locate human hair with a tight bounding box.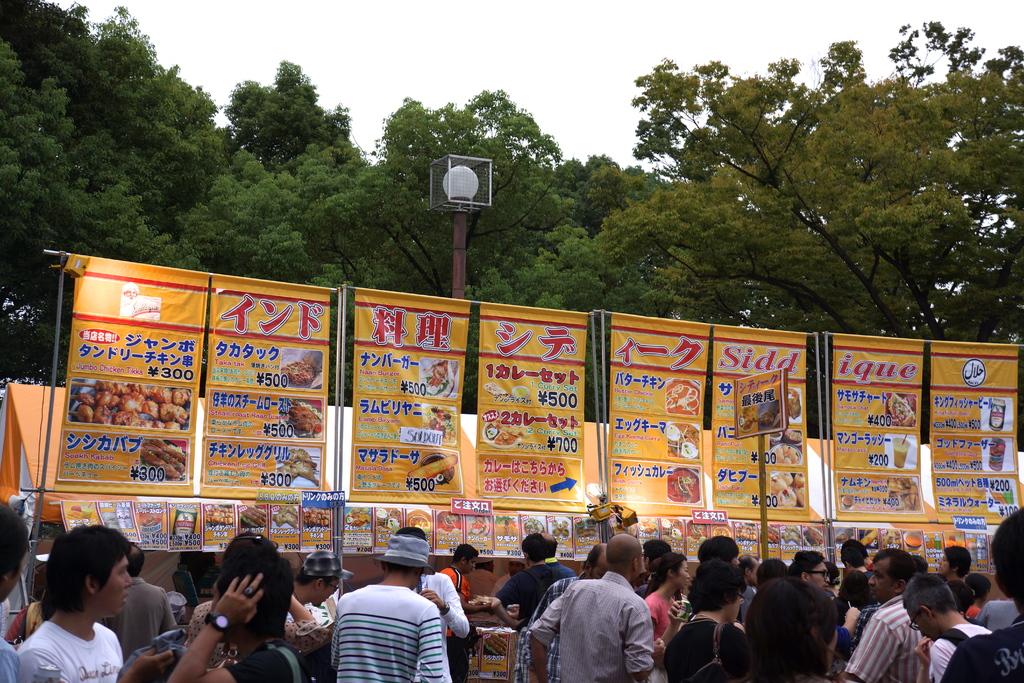
{"x1": 947, "y1": 578, "x2": 973, "y2": 613}.
